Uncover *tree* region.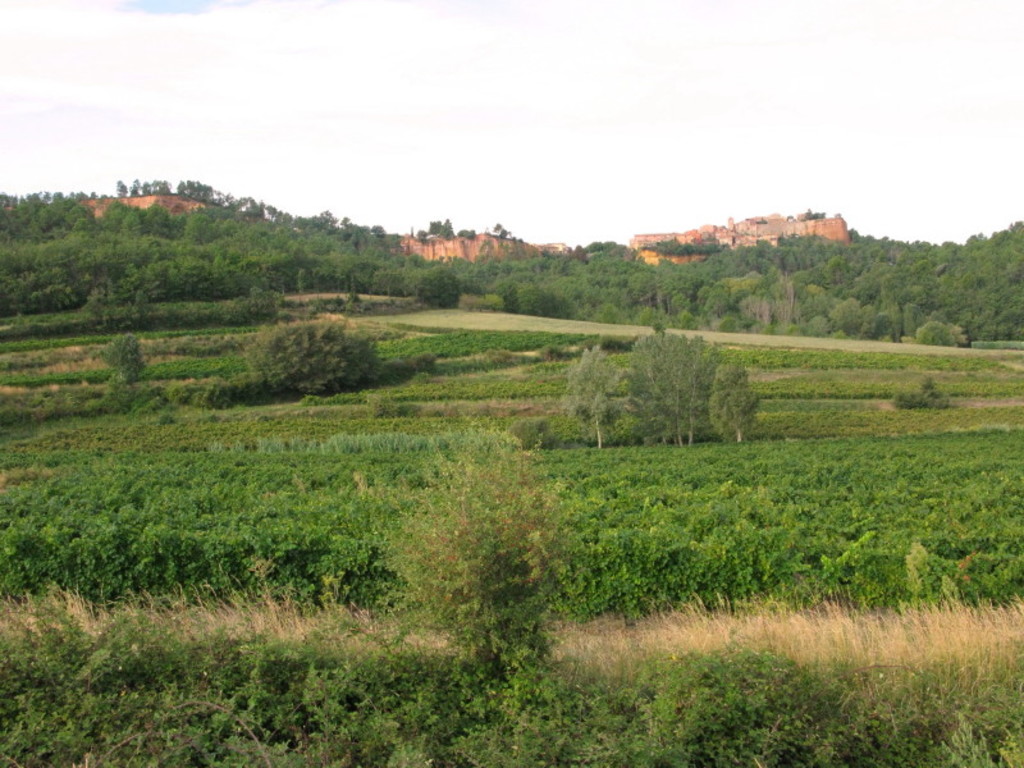
Uncovered: 416/218/457/236.
